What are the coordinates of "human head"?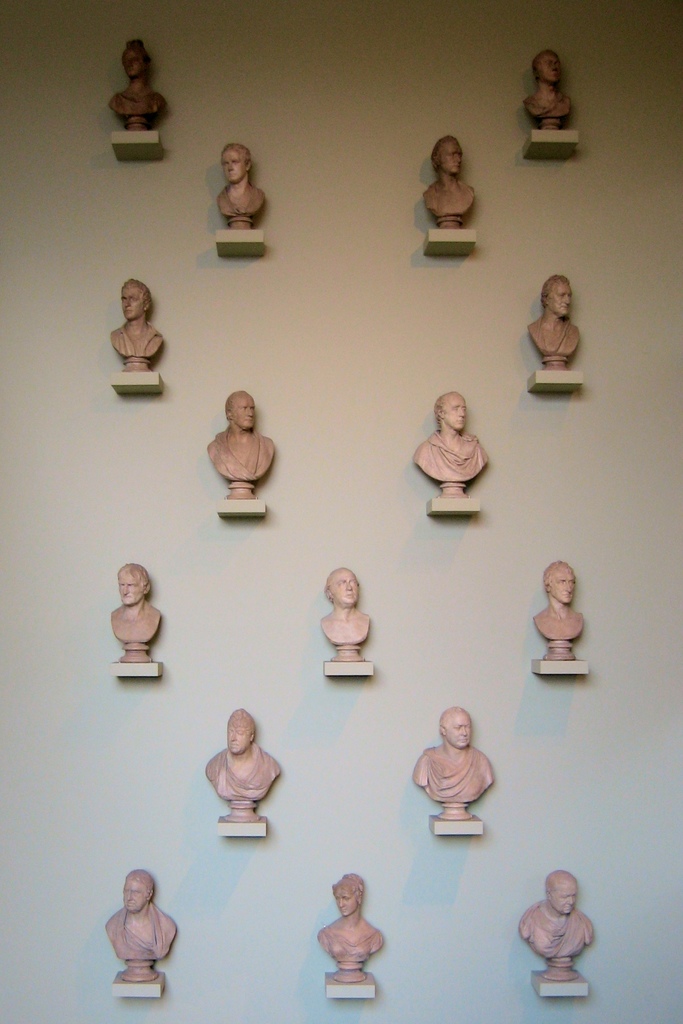
424:724:490:811.
